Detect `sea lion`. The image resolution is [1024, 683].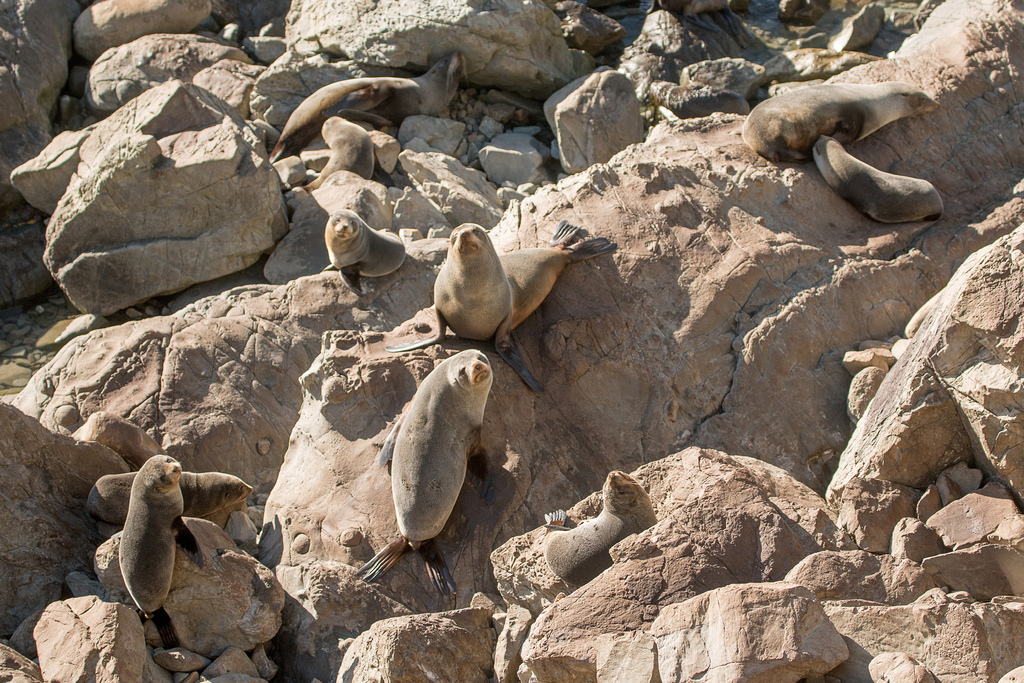
box=[303, 113, 373, 189].
